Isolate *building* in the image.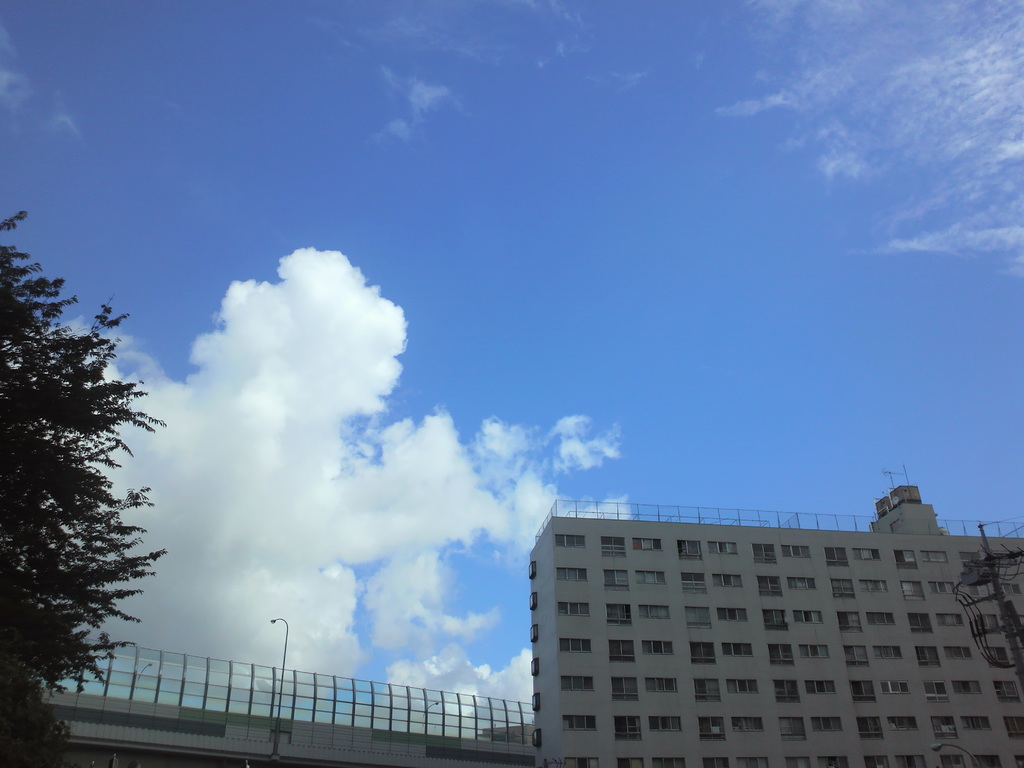
Isolated region: crop(477, 723, 530, 746).
